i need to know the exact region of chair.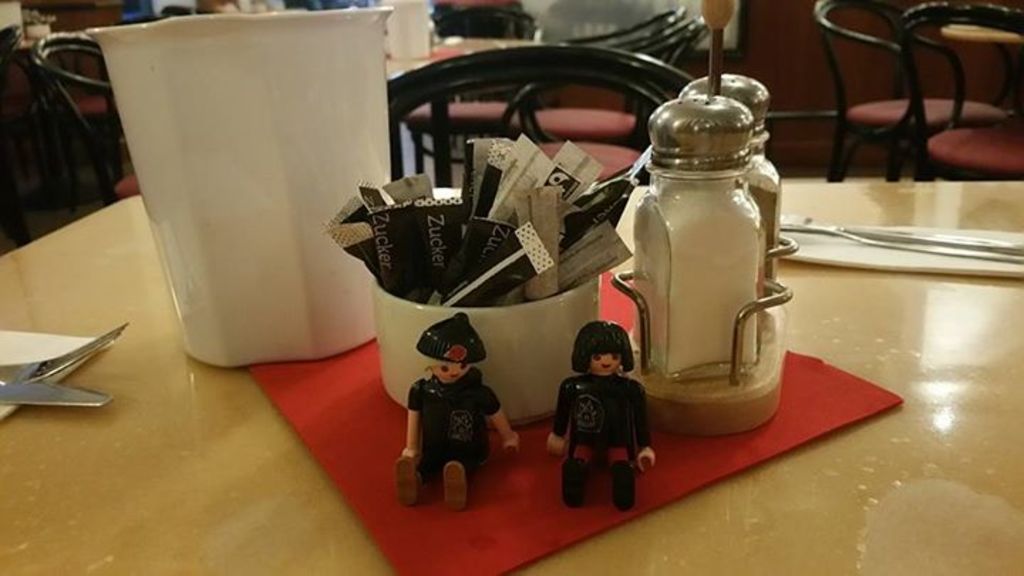
Region: region(37, 30, 137, 206).
